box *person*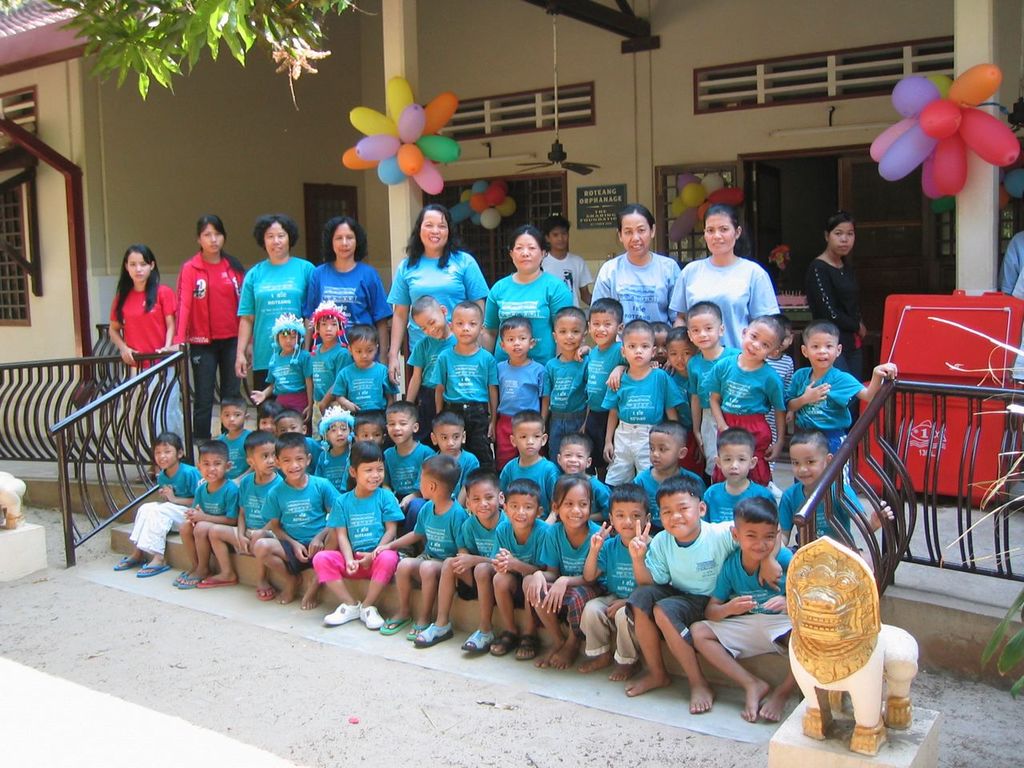
230,220,310,435
